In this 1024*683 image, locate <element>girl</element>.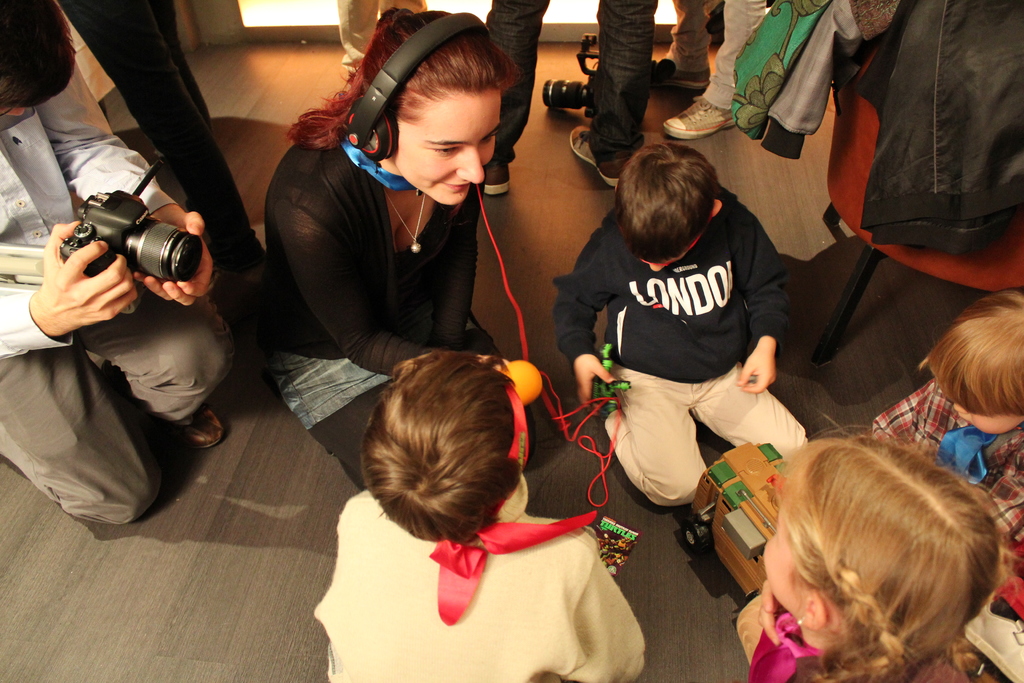
Bounding box: 751,416,1021,680.
